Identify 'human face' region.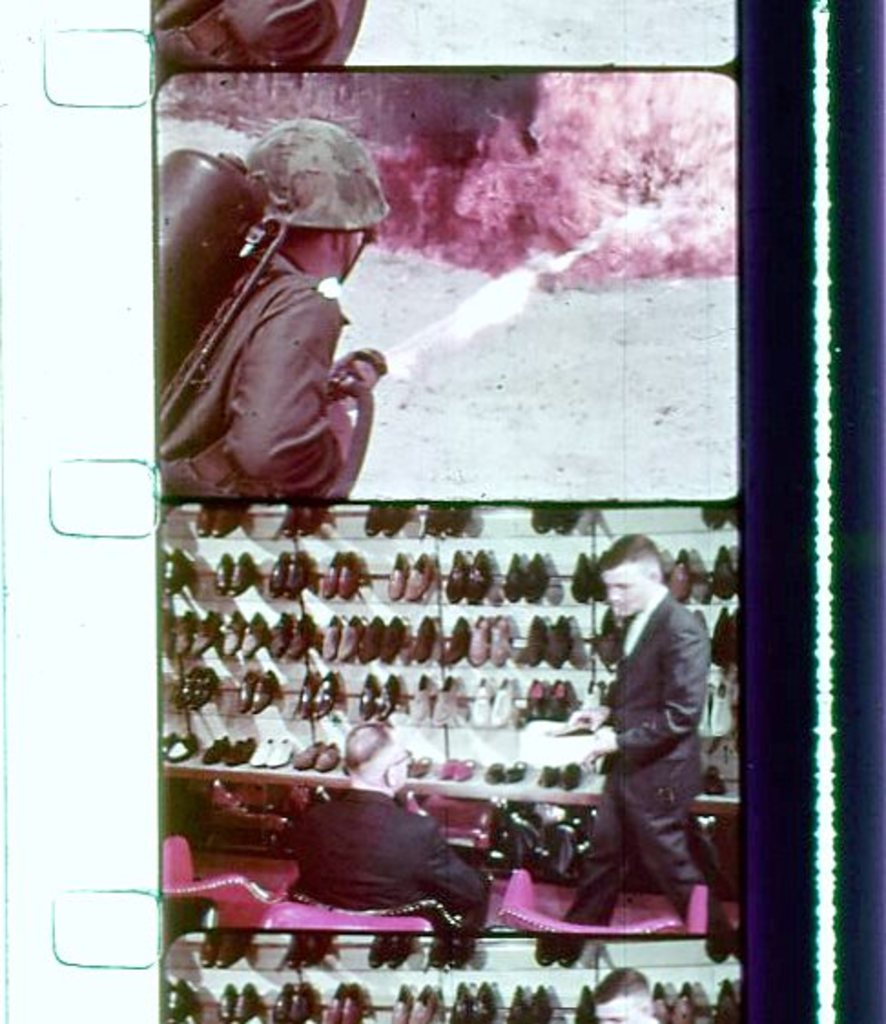
Region: pyautogui.locateOnScreen(602, 565, 645, 616).
